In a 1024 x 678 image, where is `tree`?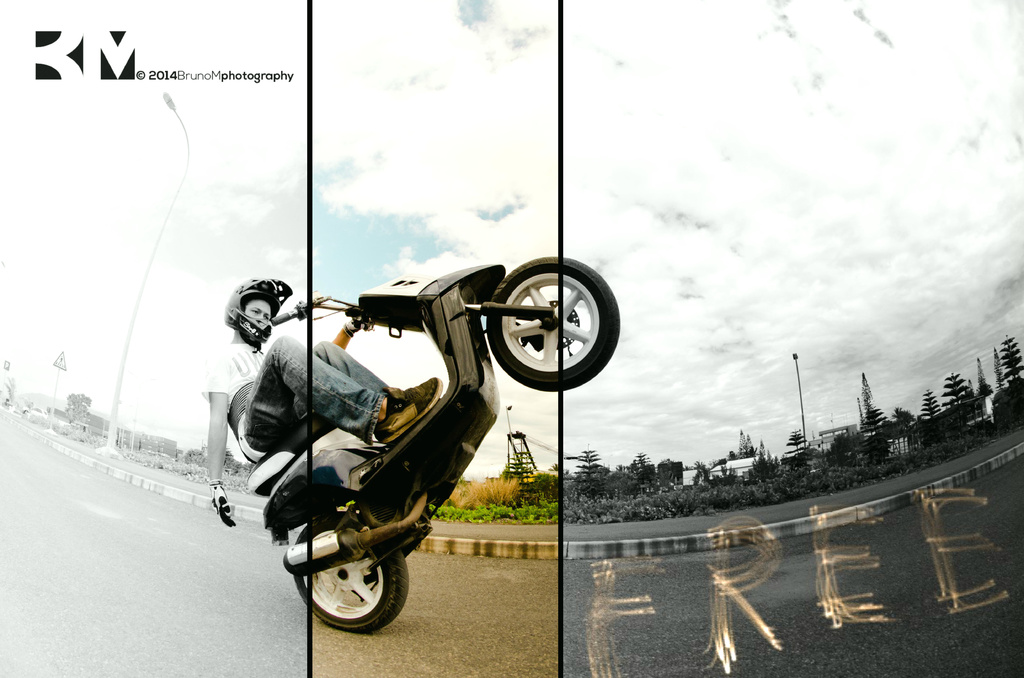
(x1=918, y1=384, x2=939, y2=421).
